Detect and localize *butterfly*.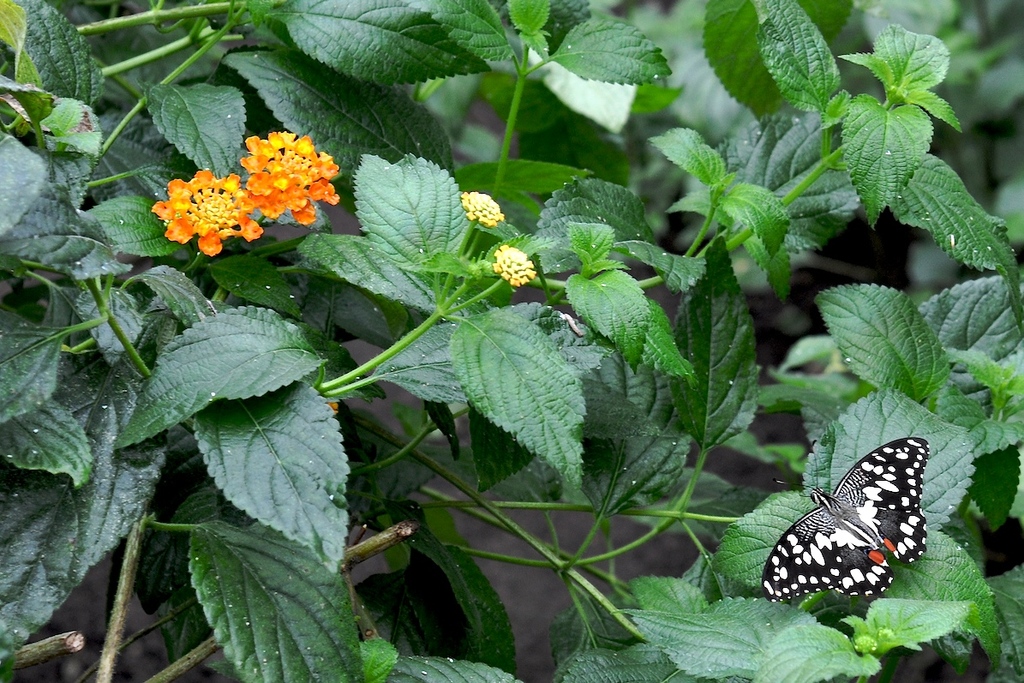
Localized at <bbox>757, 435, 938, 610</bbox>.
